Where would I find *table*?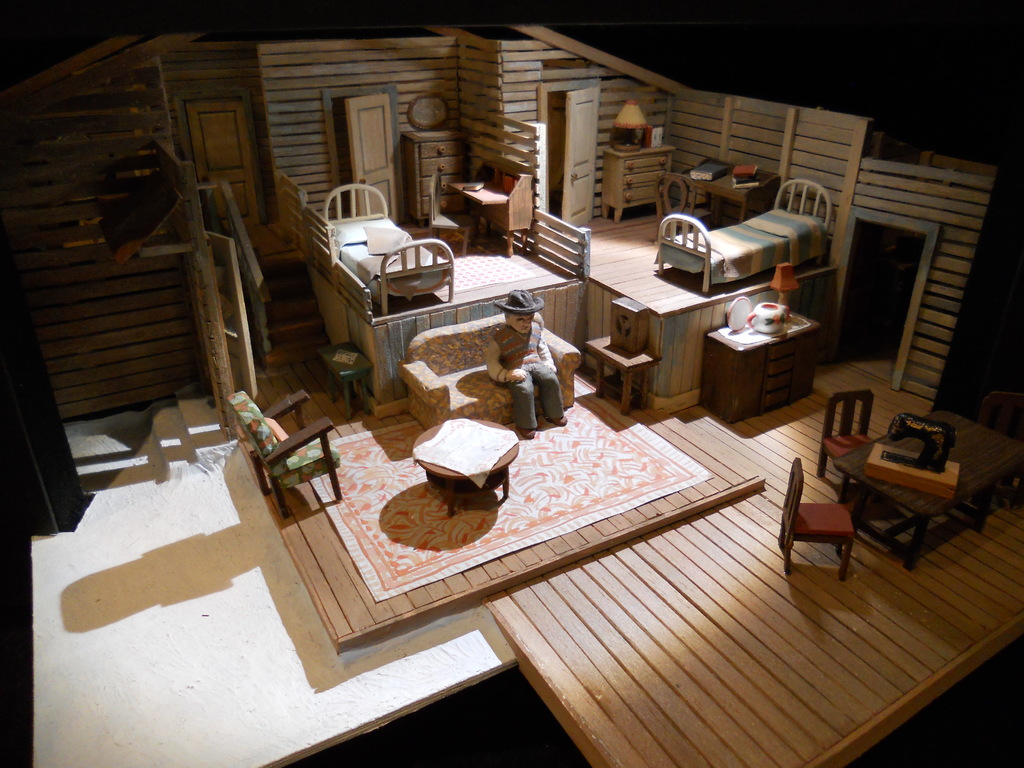
At Rect(415, 420, 517, 518).
